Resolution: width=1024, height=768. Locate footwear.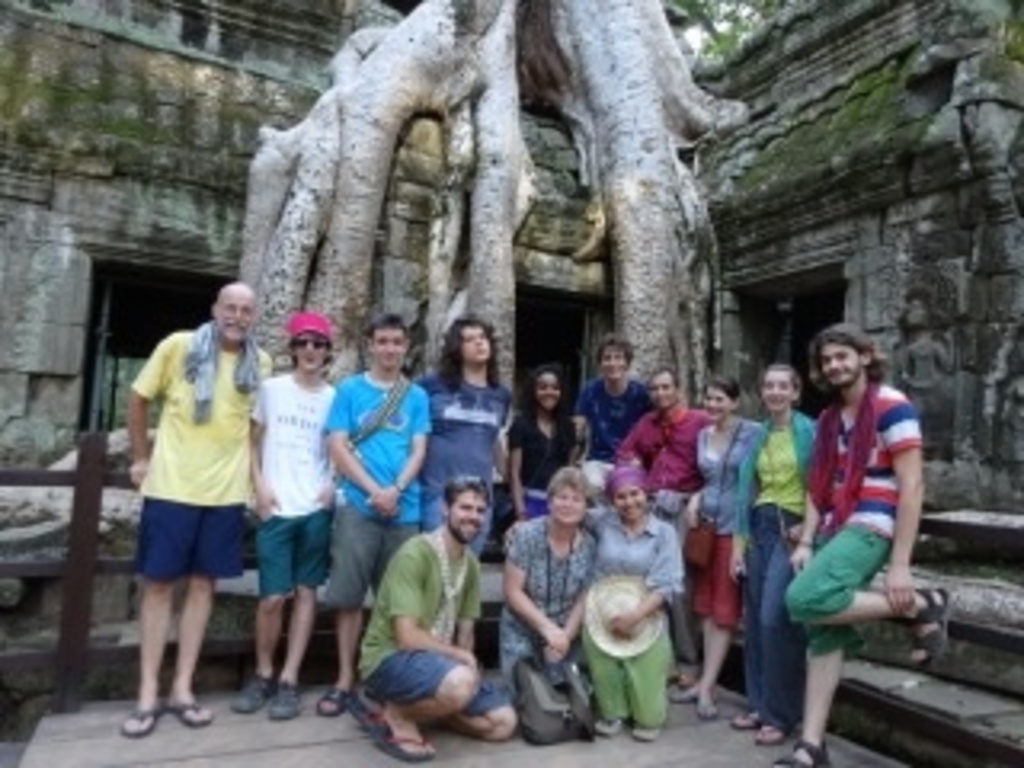
627/723/662/746.
